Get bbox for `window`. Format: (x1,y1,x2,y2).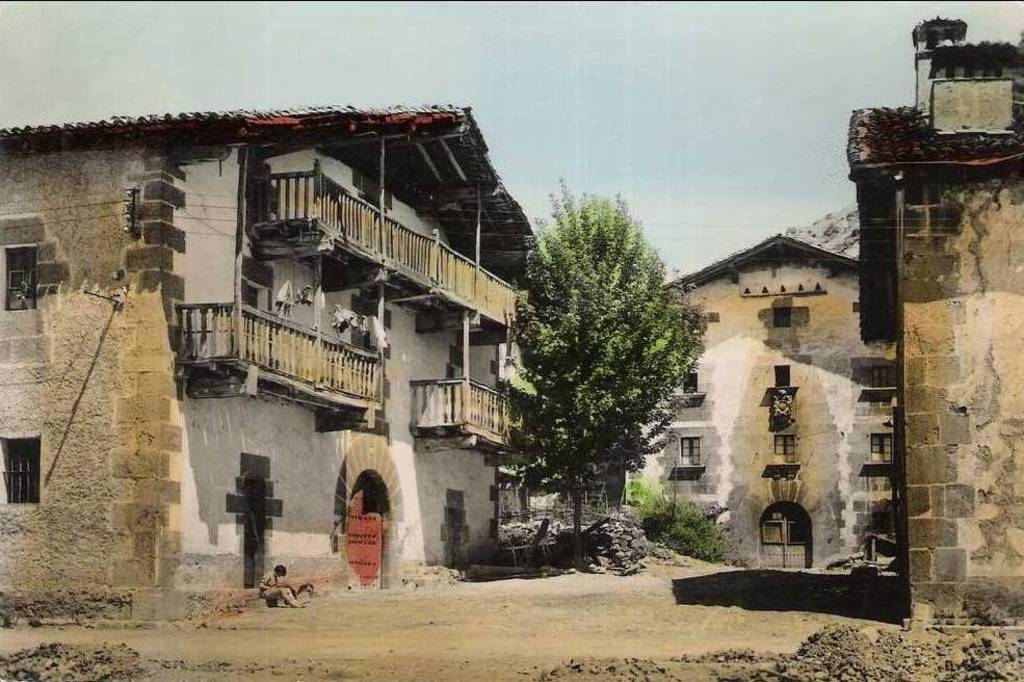
(679,434,701,463).
